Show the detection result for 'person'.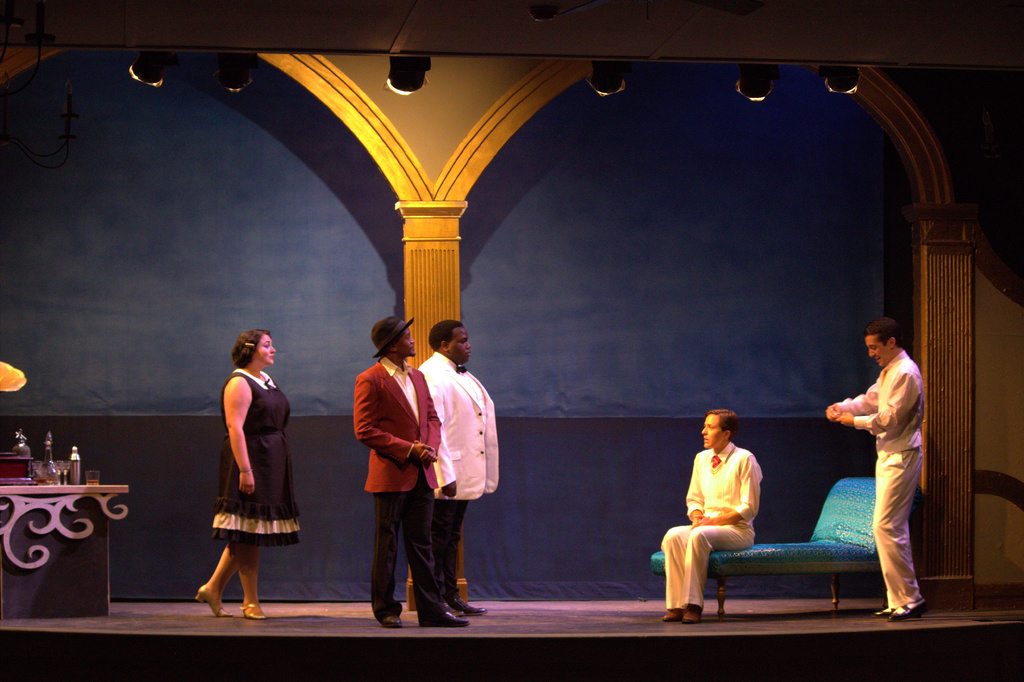
846 307 944 613.
